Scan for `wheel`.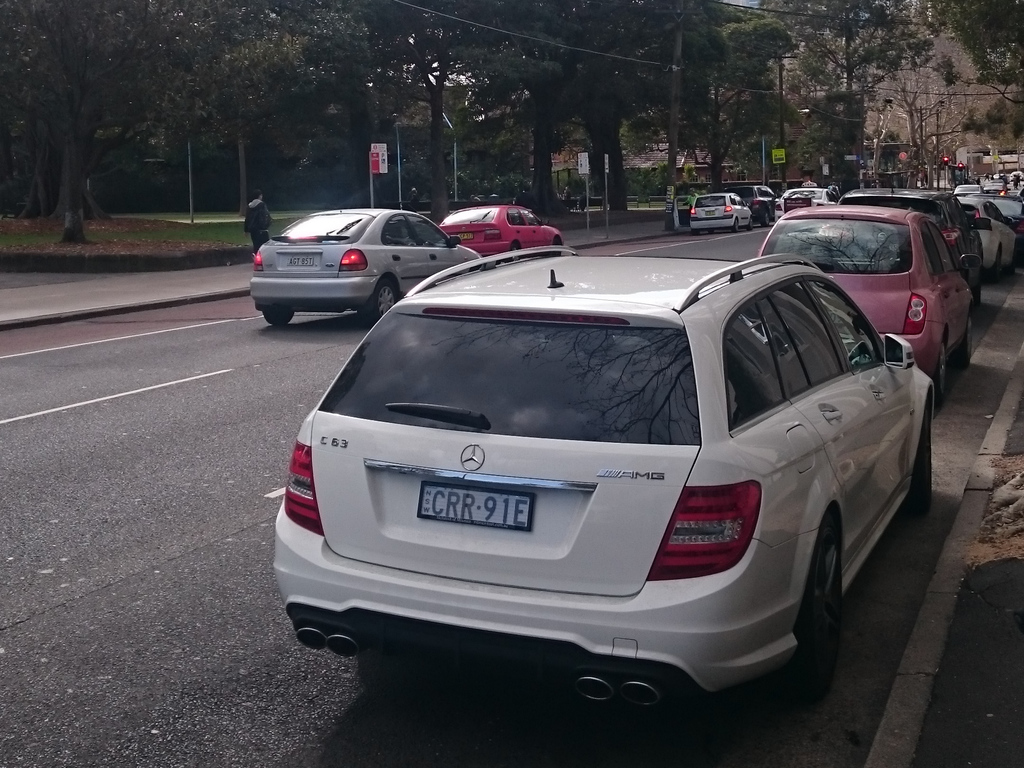
Scan result: detection(928, 336, 948, 412).
